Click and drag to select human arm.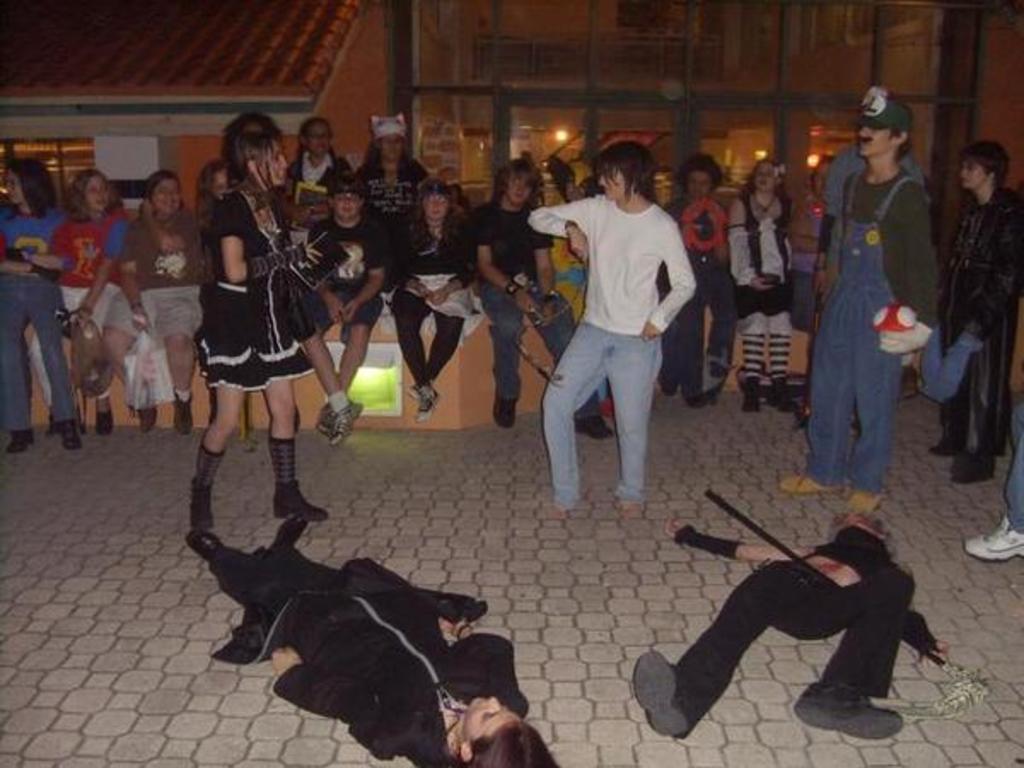
Selection: [x1=432, y1=613, x2=522, y2=712].
